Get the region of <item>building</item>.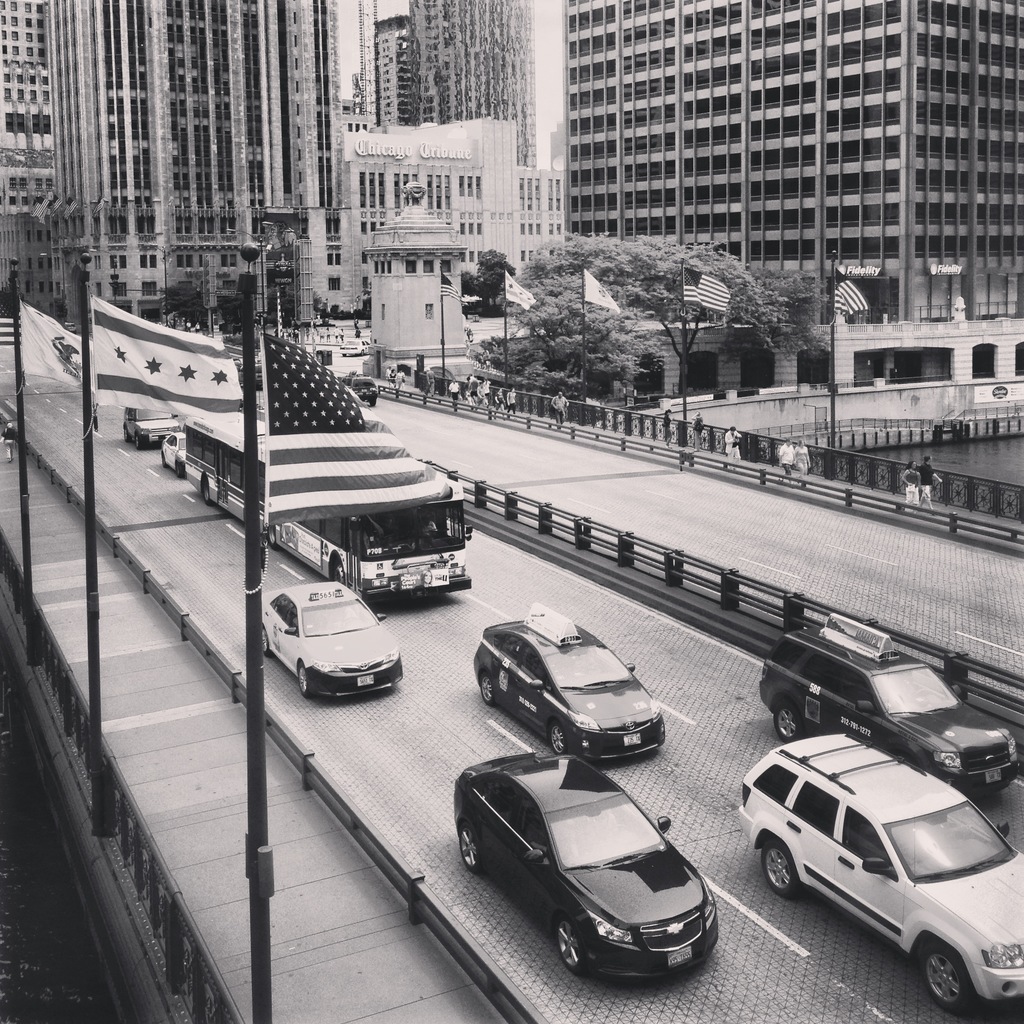
box=[0, 0, 343, 316].
